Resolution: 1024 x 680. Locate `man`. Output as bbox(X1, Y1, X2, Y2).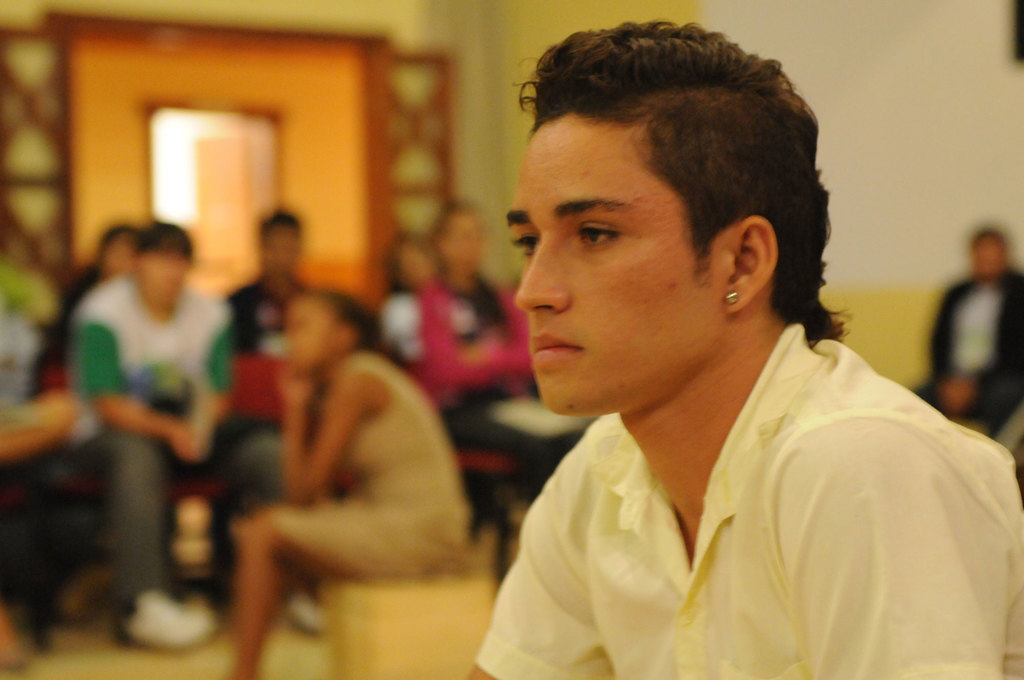
bbox(383, 29, 1007, 672).
